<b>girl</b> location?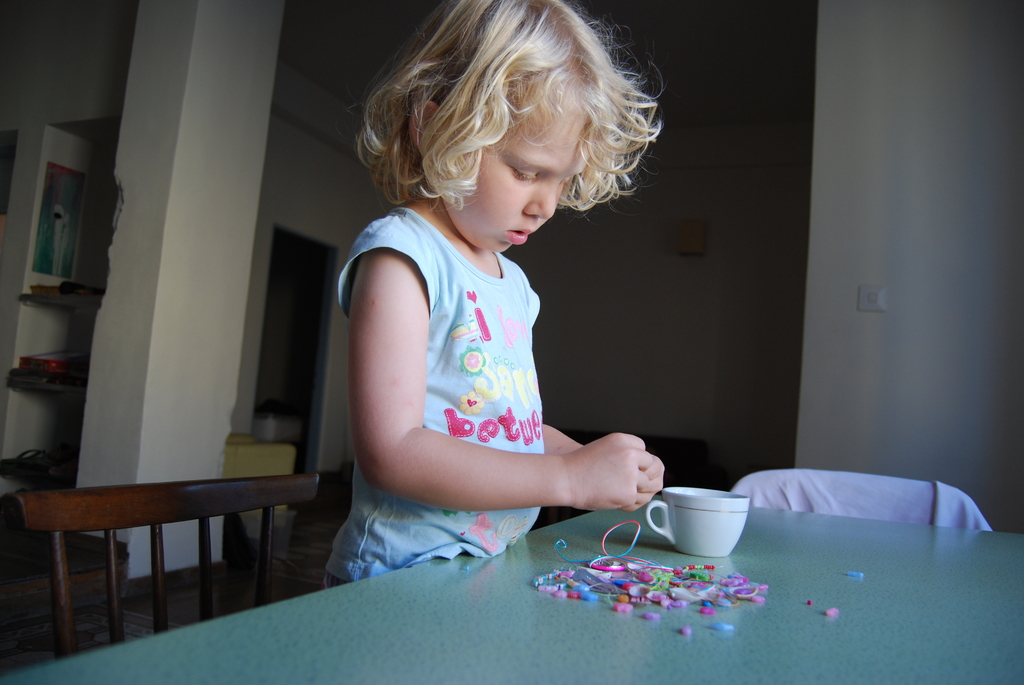
<box>316,0,666,593</box>
